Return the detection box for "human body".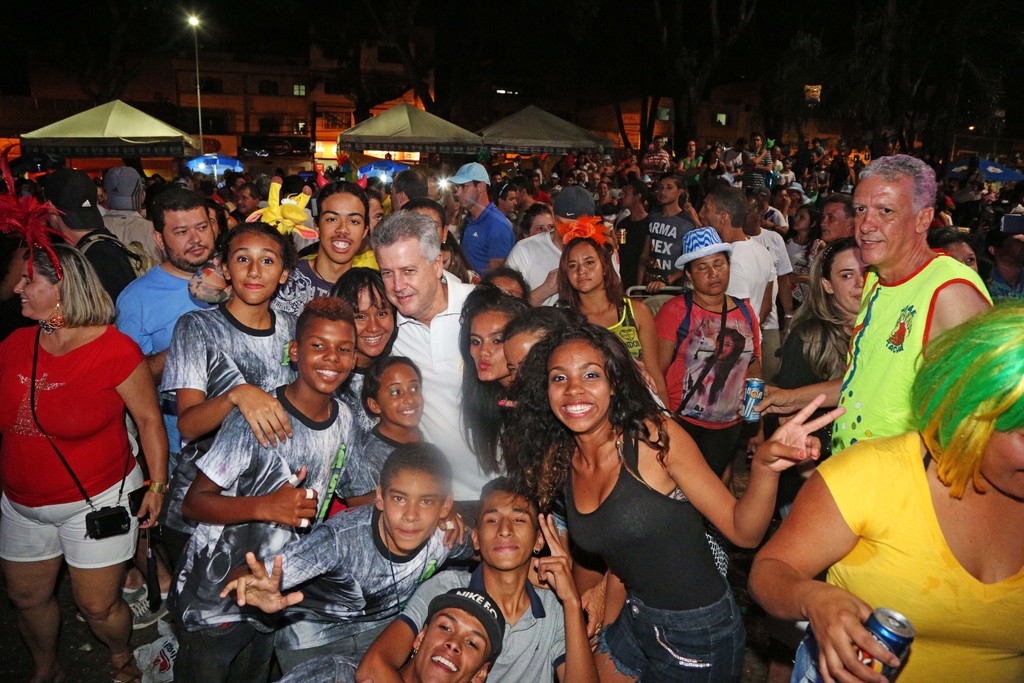
{"x1": 300, "y1": 245, "x2": 378, "y2": 291}.
